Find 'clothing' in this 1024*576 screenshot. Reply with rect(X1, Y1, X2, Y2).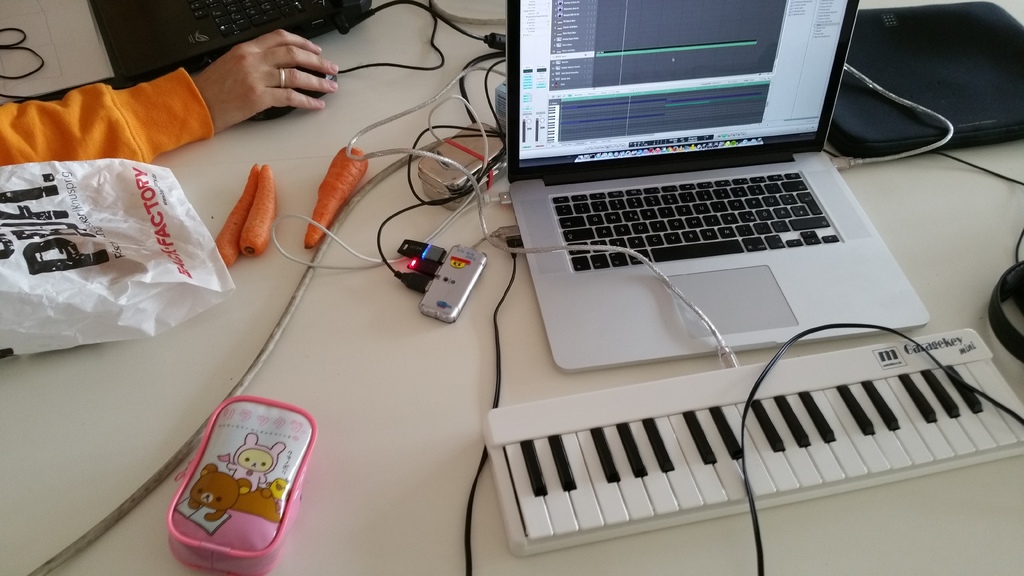
rect(7, 52, 262, 160).
